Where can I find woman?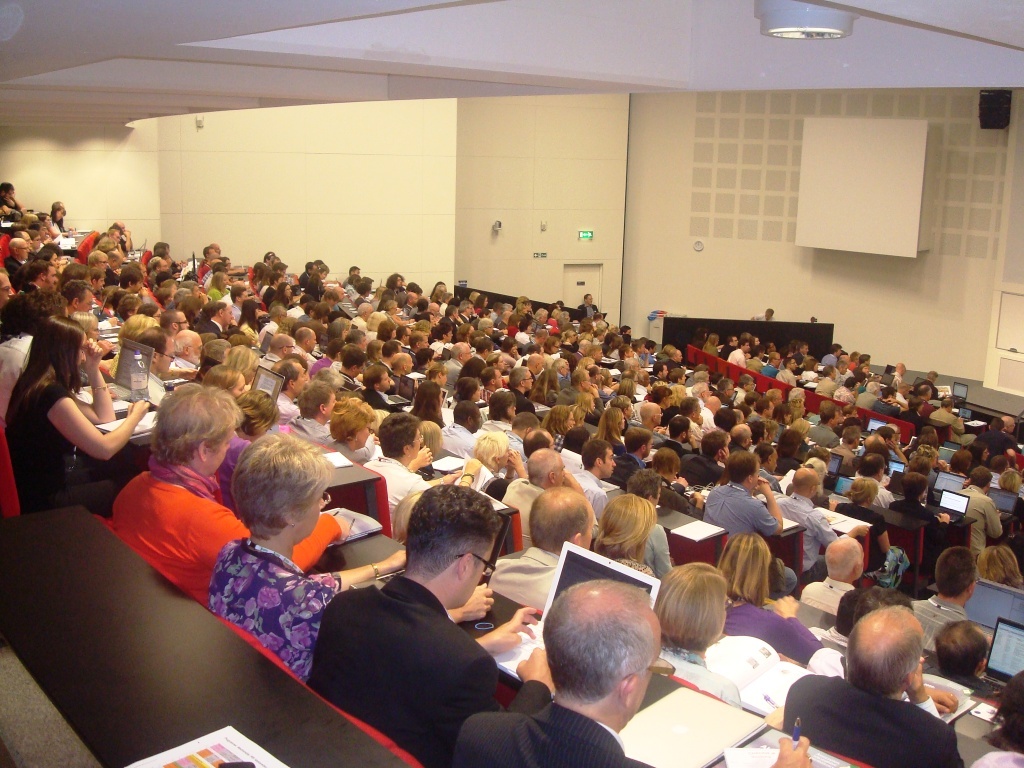
You can find it at l=235, t=298, r=263, b=342.
